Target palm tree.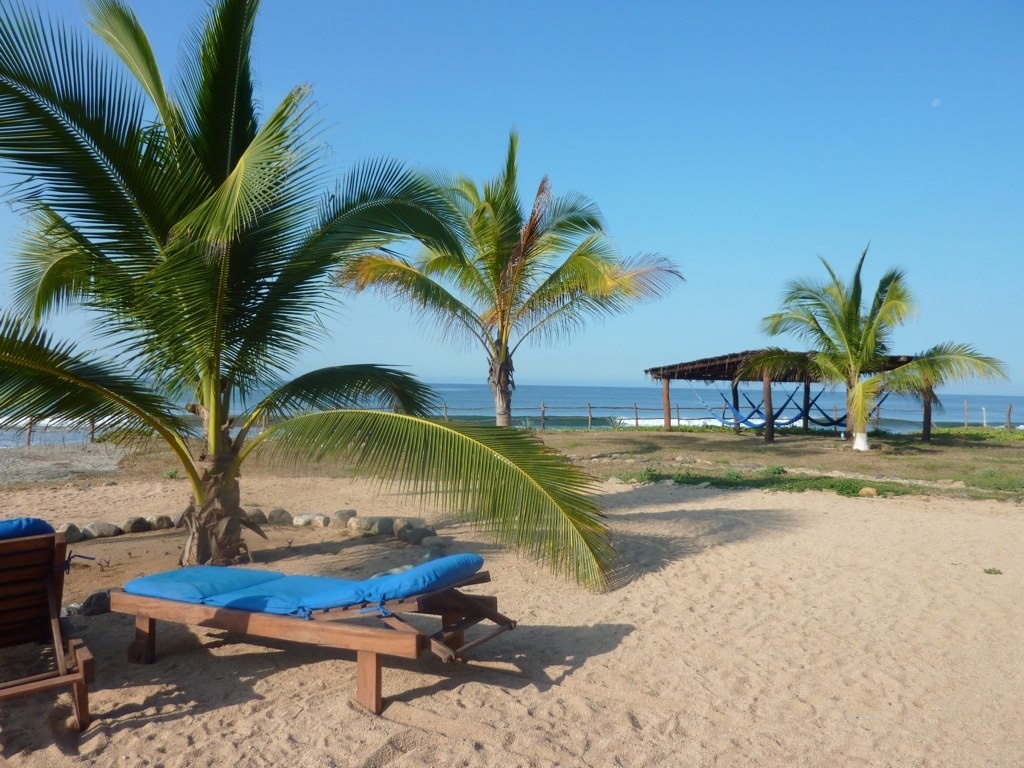
Target region: {"left": 730, "top": 241, "right": 1012, "bottom": 453}.
